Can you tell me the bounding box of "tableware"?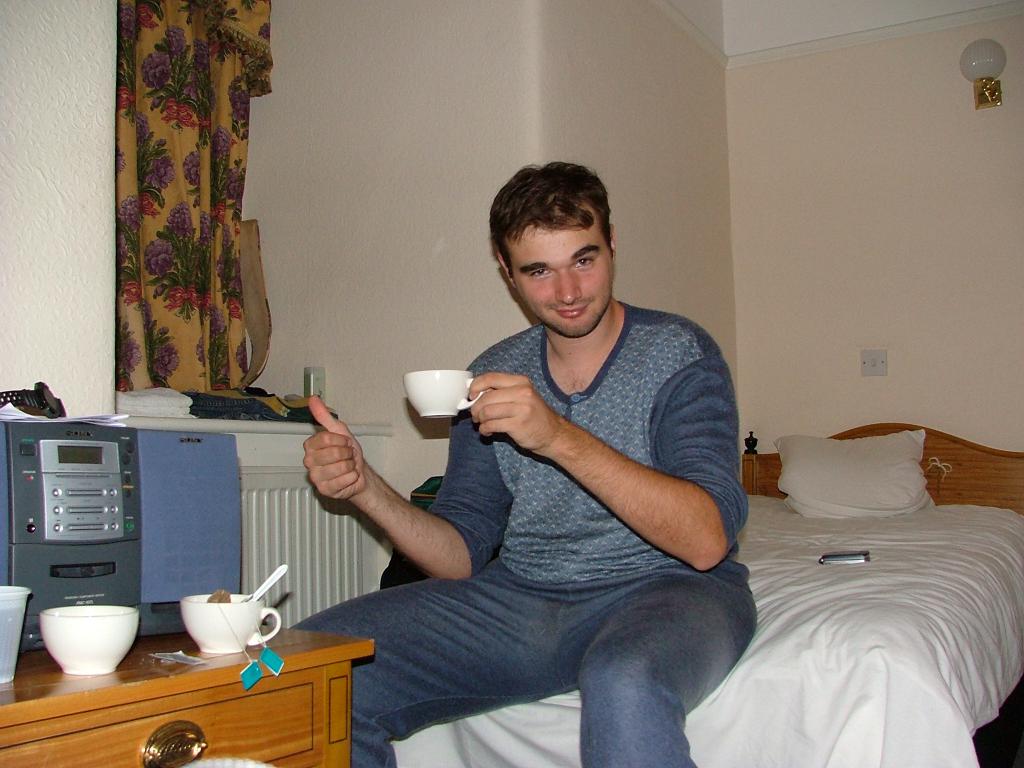
0/584/31/686.
